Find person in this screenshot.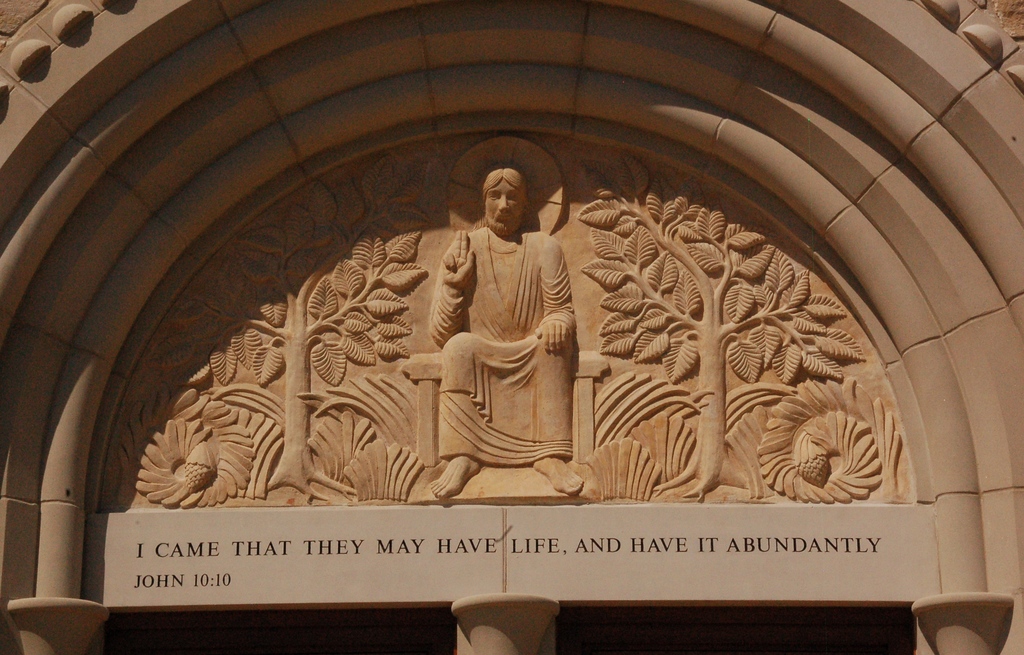
The bounding box for person is (left=423, top=157, right=591, bottom=552).
